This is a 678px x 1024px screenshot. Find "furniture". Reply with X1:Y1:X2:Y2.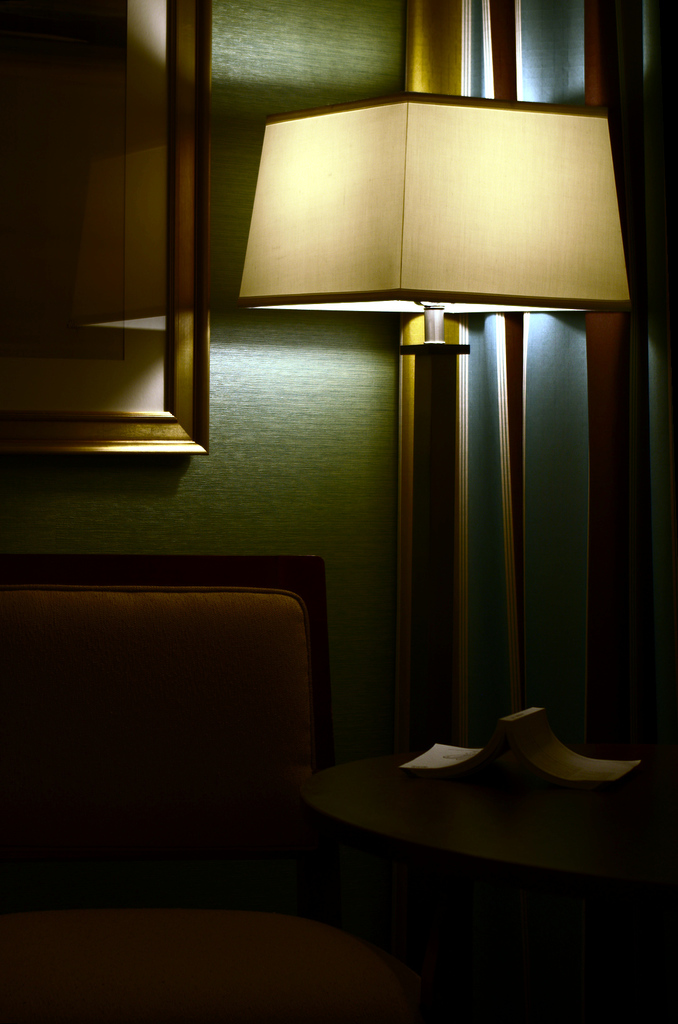
0:554:406:1023.
